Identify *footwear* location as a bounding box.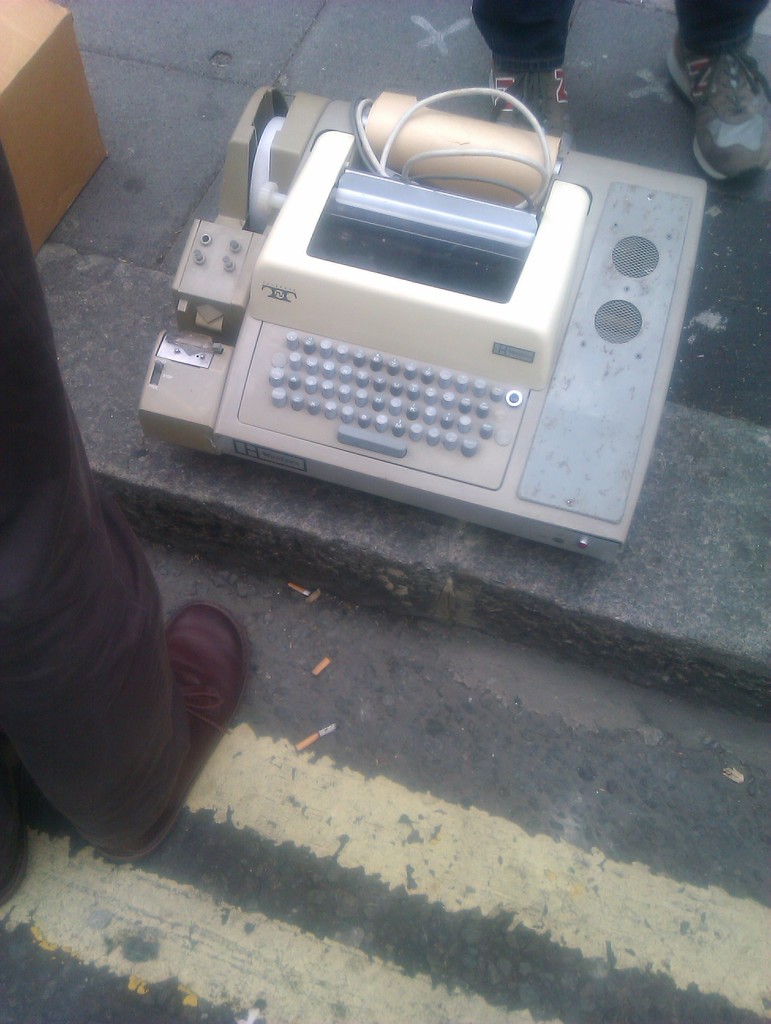
x1=669, y1=22, x2=770, y2=187.
